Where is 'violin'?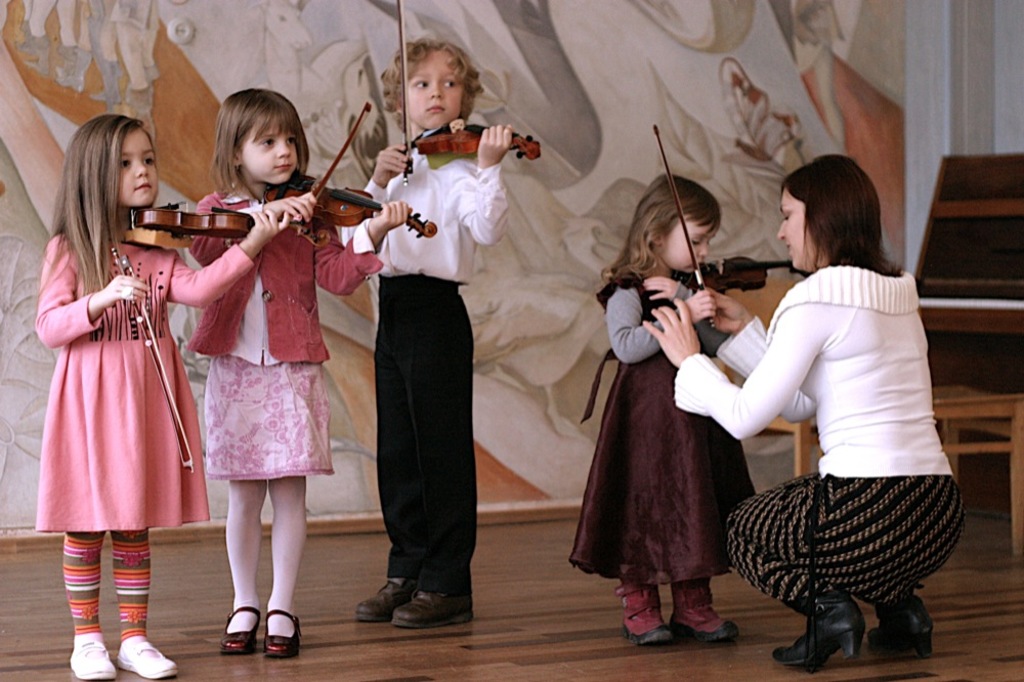
[x1=261, y1=93, x2=450, y2=245].
